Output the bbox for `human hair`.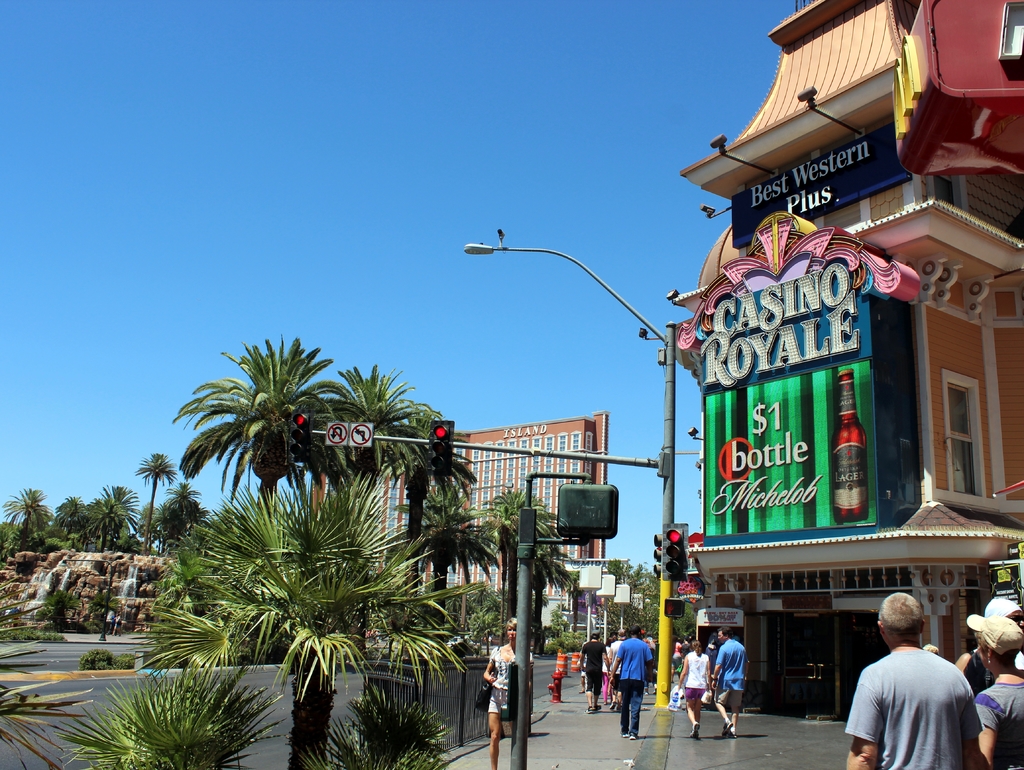
[586, 630, 600, 641].
